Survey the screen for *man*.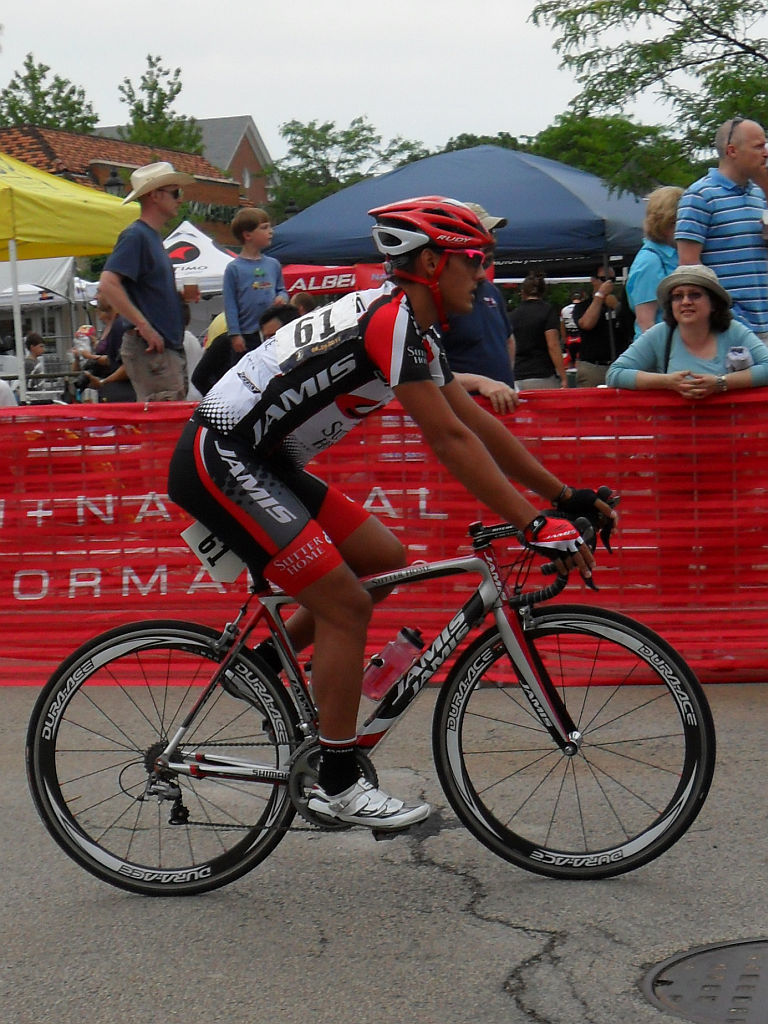
Survey found: pyautogui.locateOnScreen(576, 266, 639, 388).
